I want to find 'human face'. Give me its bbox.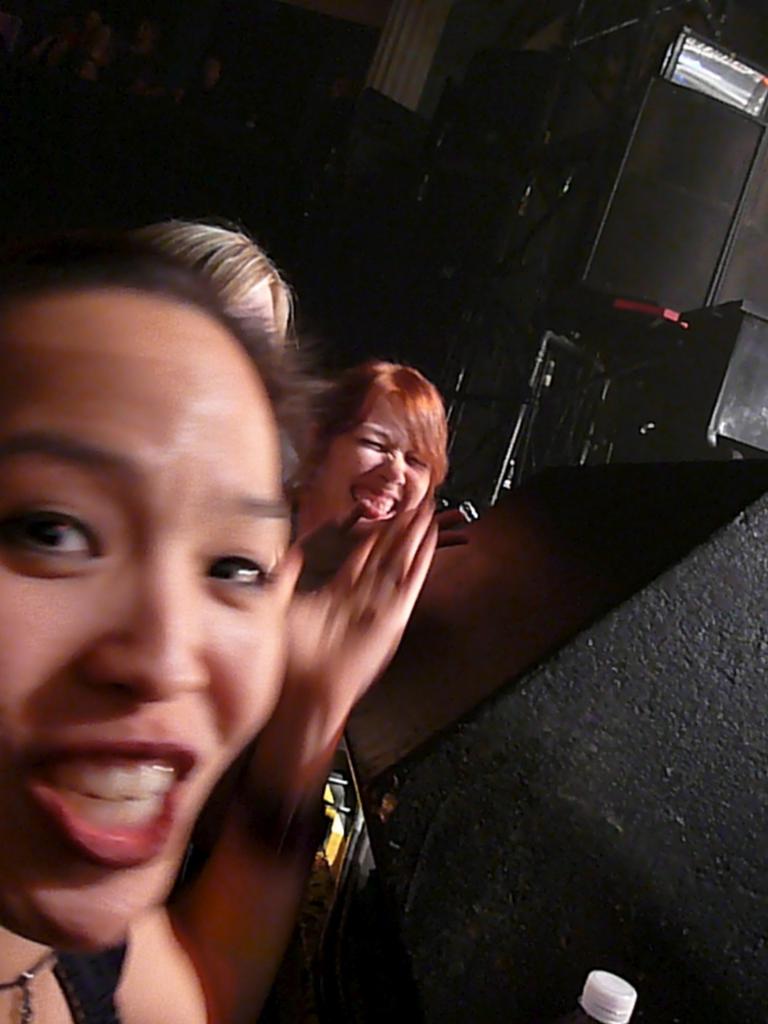
0:298:287:958.
